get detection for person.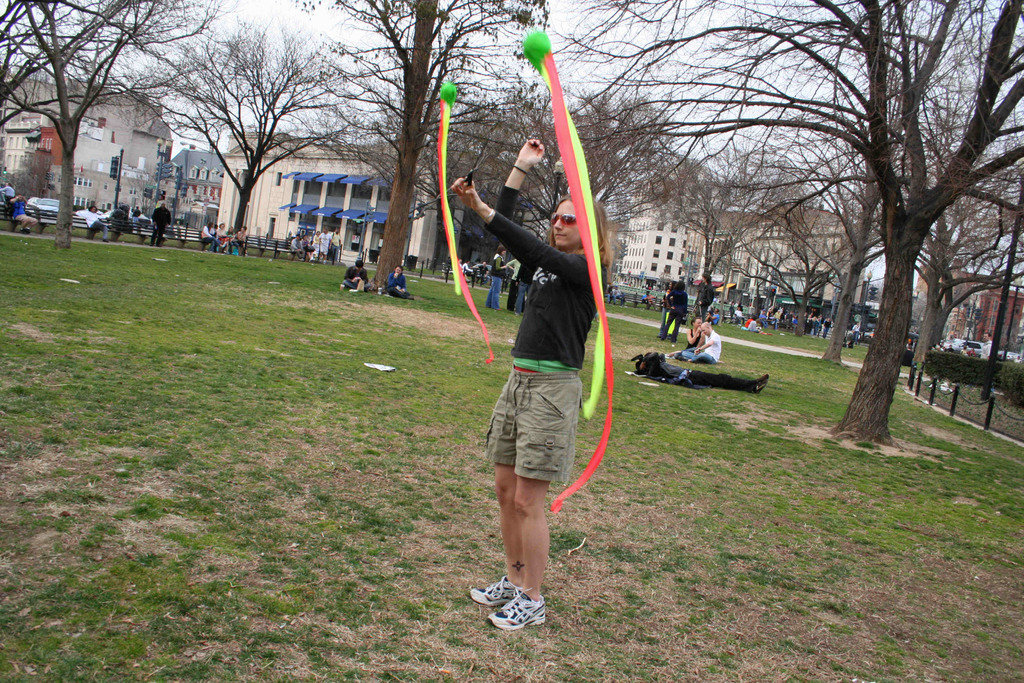
Detection: <region>344, 265, 367, 288</region>.
